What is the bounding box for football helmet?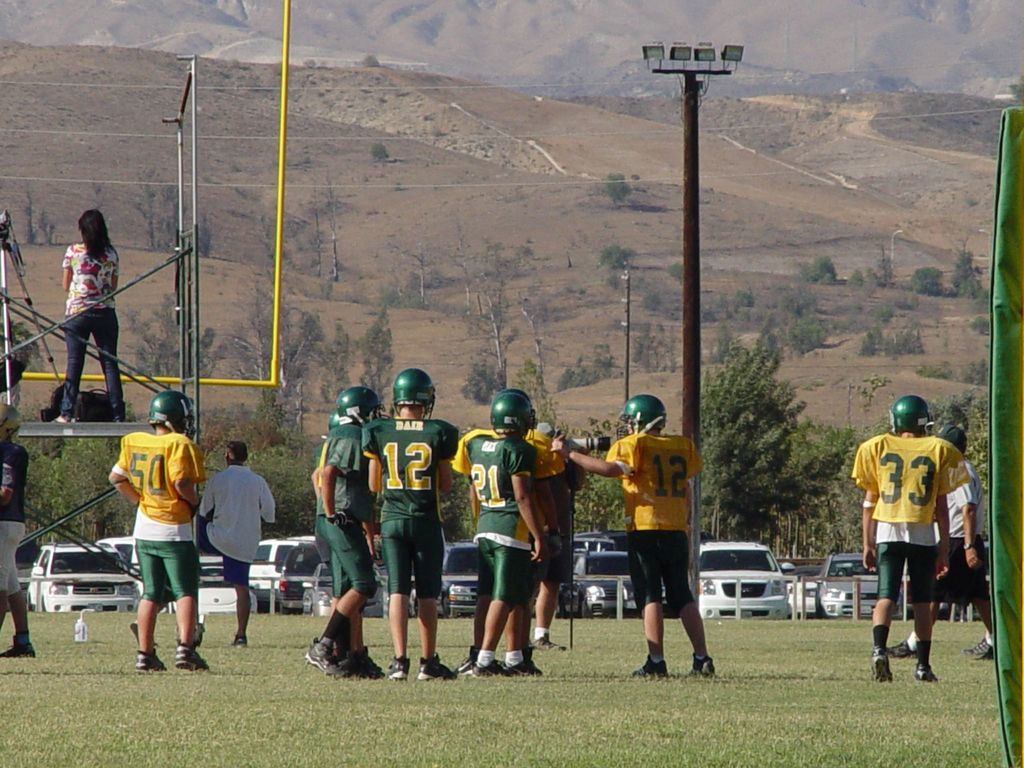
select_region(886, 395, 934, 436).
